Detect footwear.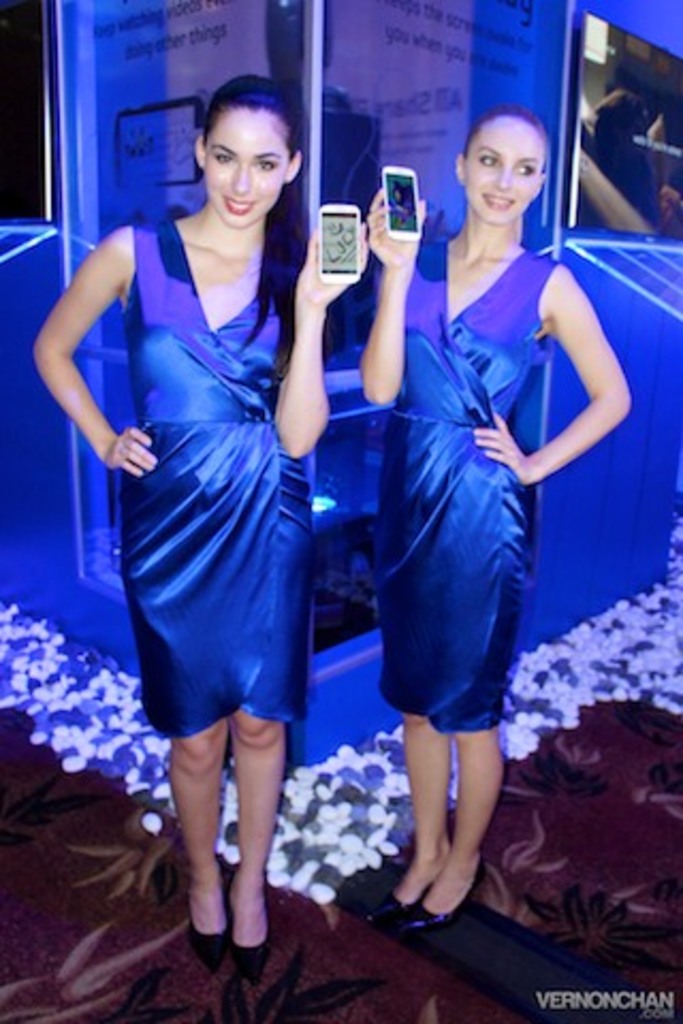
Detected at 356/881/429/928.
